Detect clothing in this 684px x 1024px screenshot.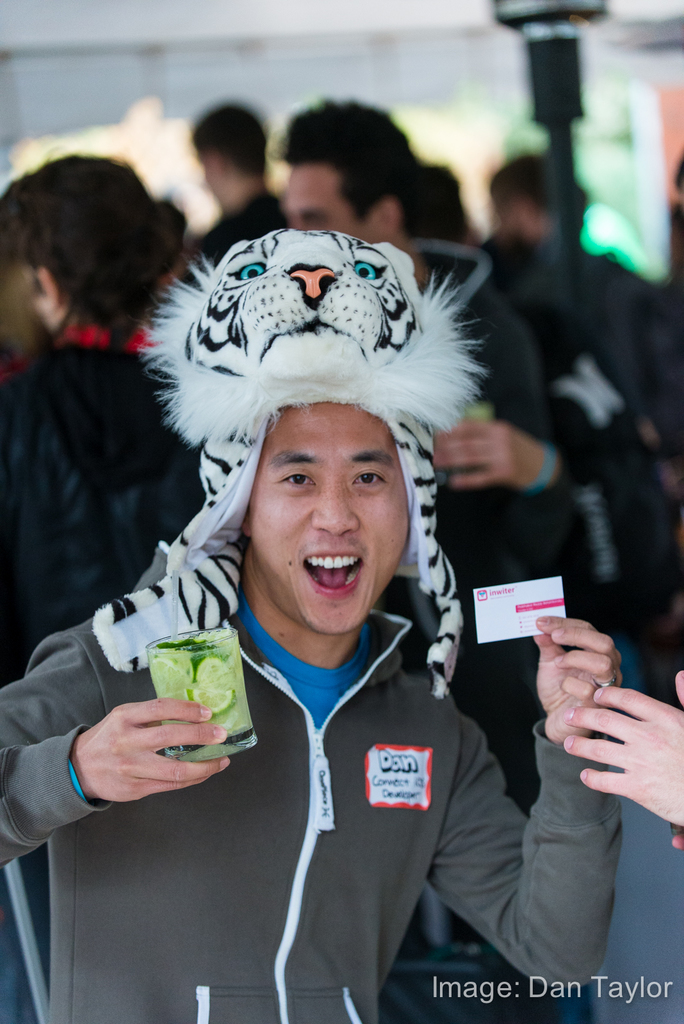
Detection: pyautogui.locateOnScreen(24, 510, 436, 982).
